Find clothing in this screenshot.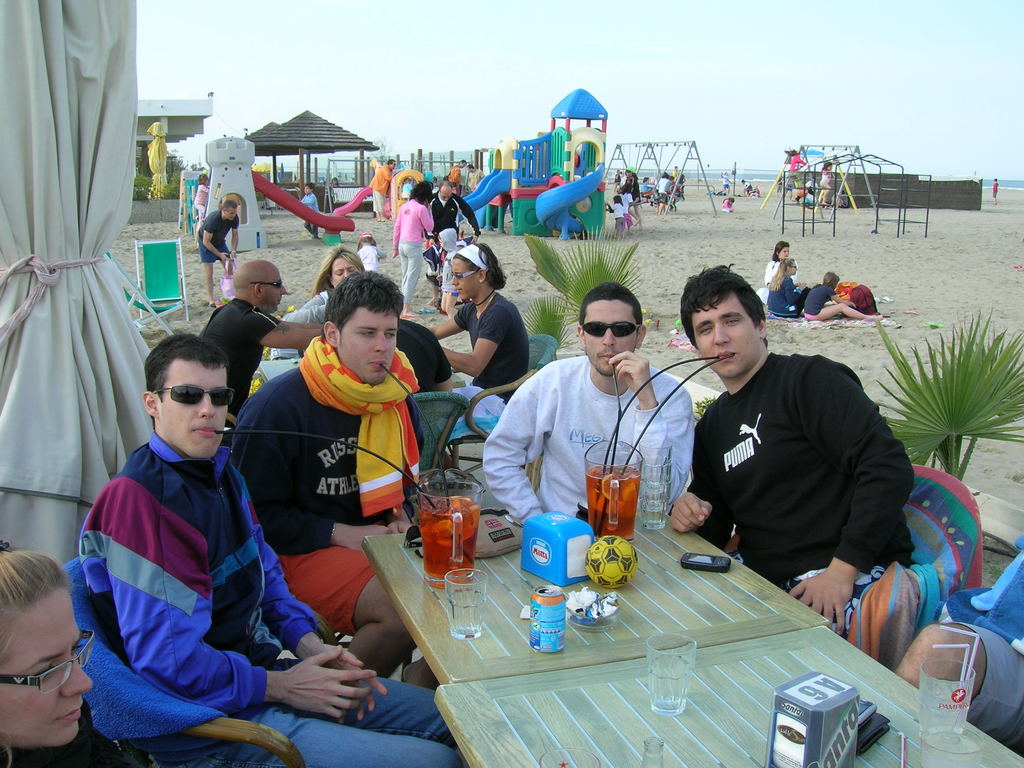
The bounding box for clothing is (190, 184, 207, 224).
